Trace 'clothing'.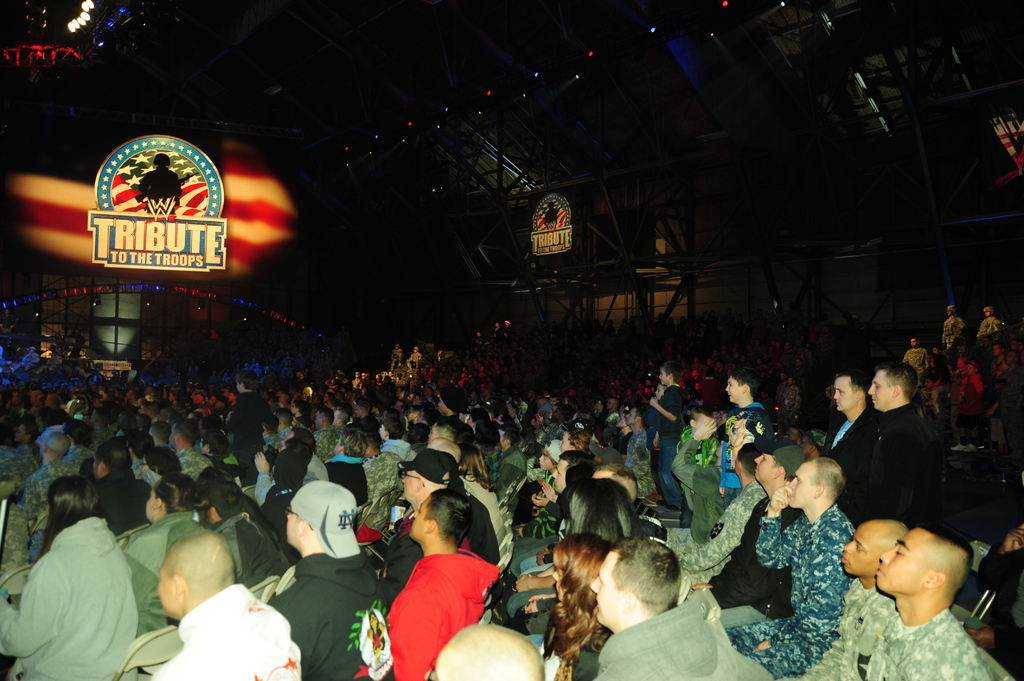
Traced to rect(506, 588, 561, 616).
